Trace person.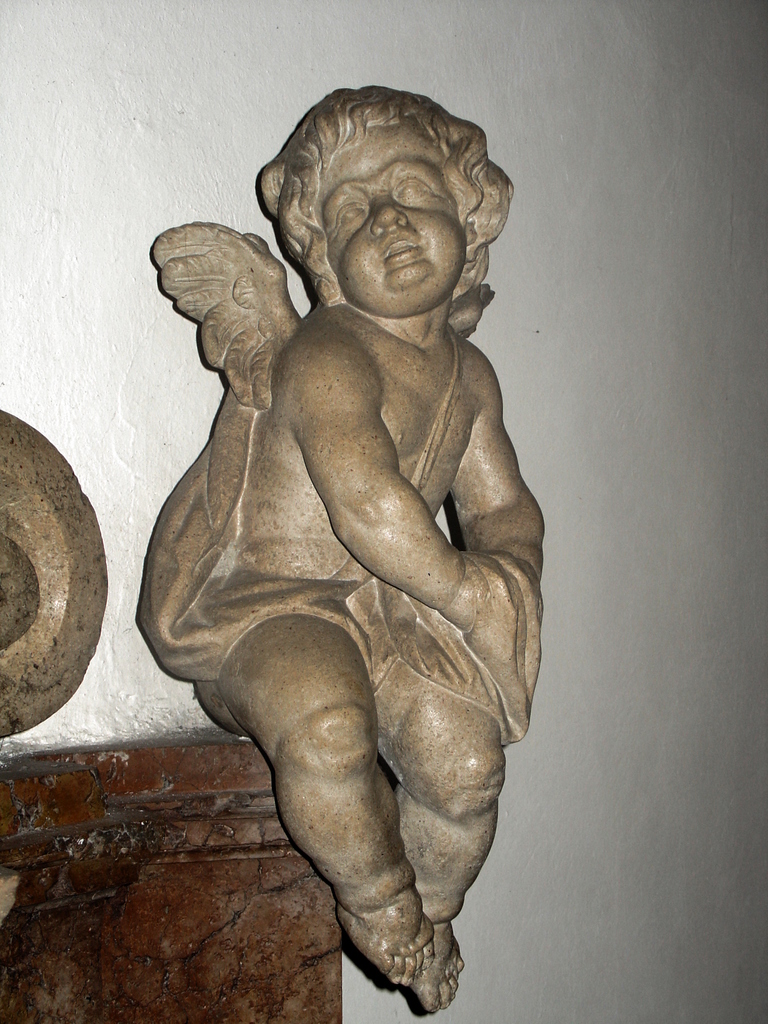
Traced to {"left": 137, "top": 70, "right": 594, "bottom": 1023}.
